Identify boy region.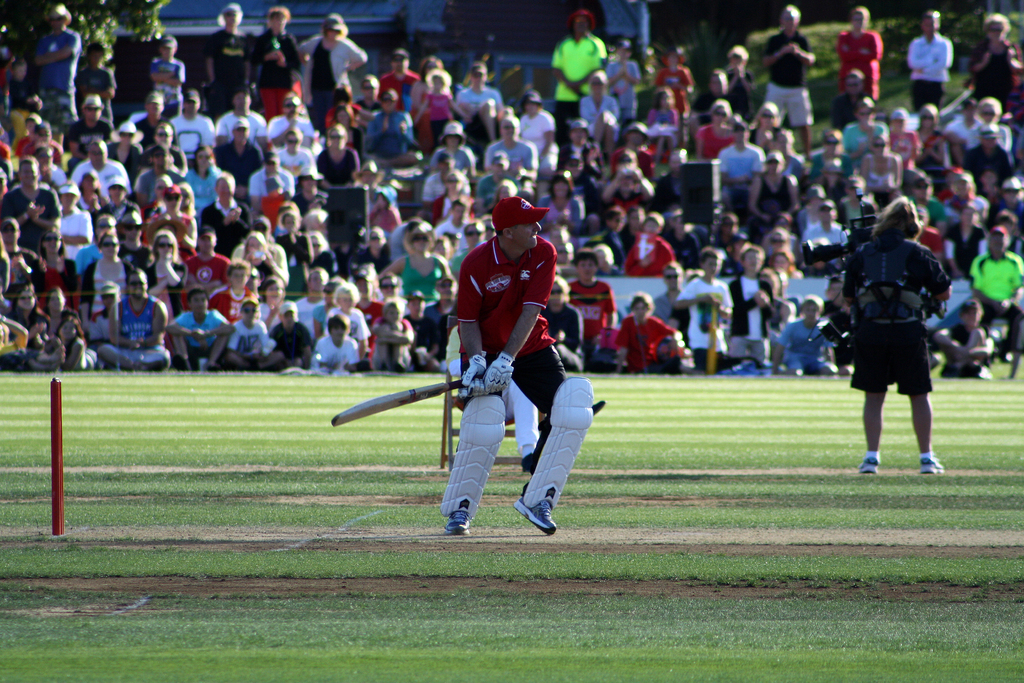
Region: box=[819, 199, 969, 482].
